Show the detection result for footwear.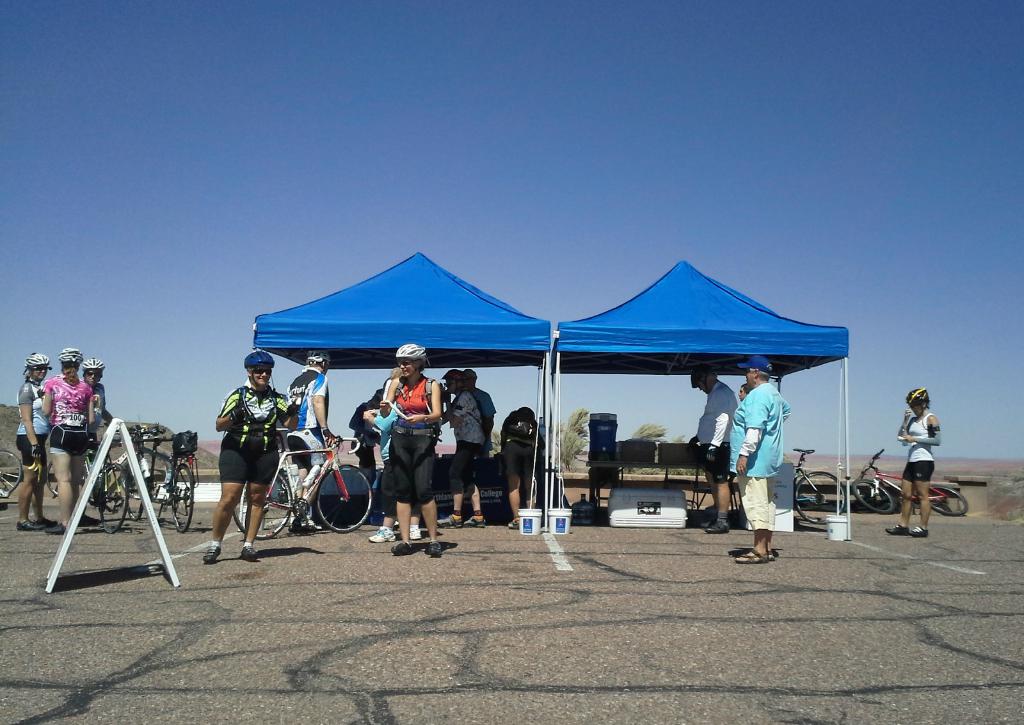
x1=369, y1=527, x2=396, y2=543.
